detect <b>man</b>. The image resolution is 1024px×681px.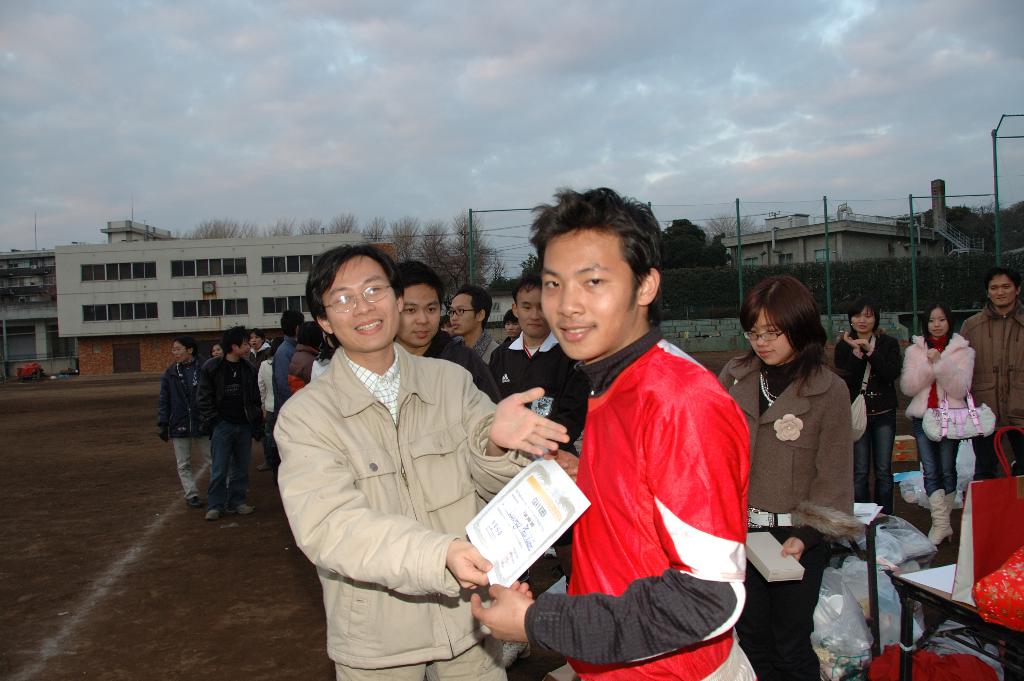
{"left": 492, "top": 274, "right": 559, "bottom": 400}.
